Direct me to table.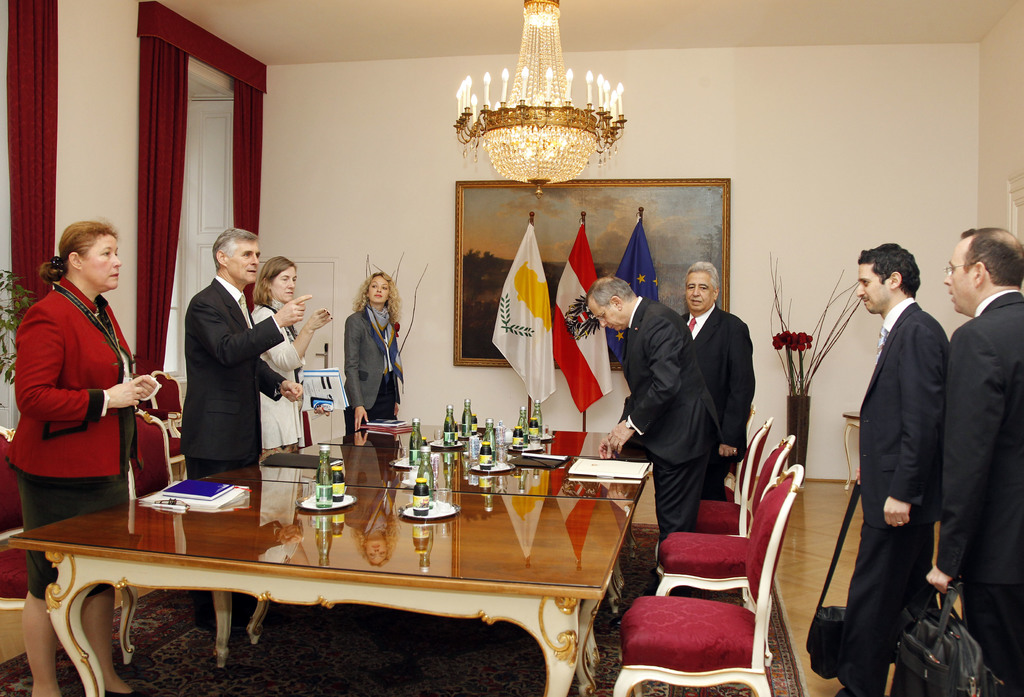
Direction: 26,461,669,685.
